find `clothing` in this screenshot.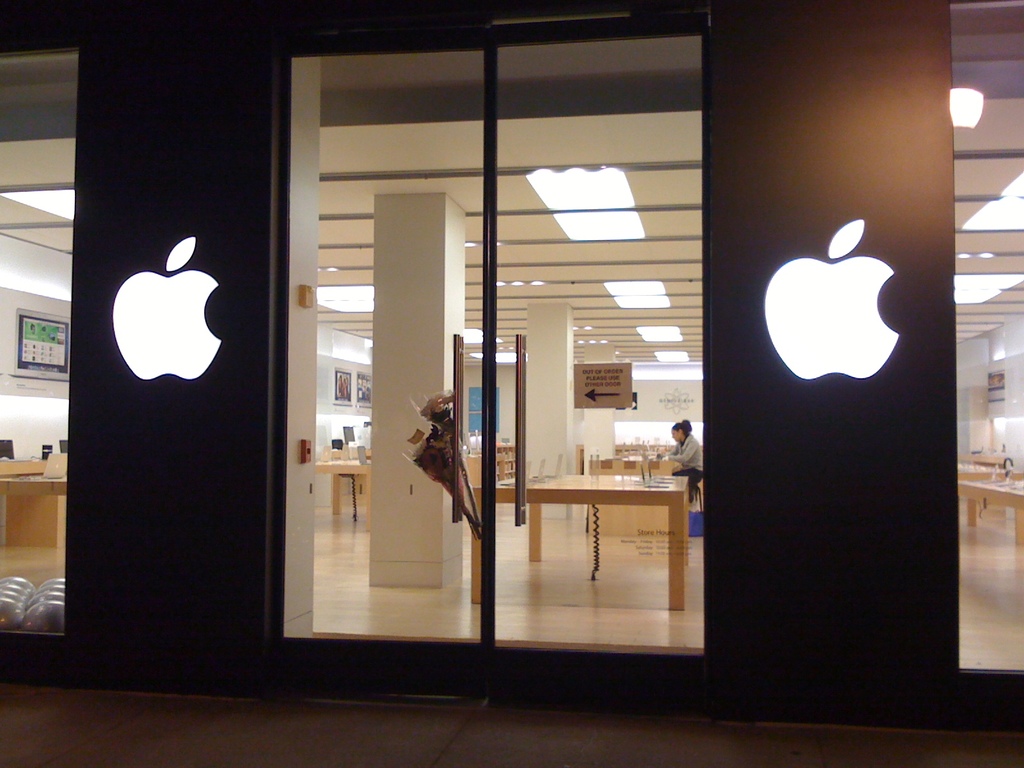
The bounding box for `clothing` is box=[666, 435, 703, 495].
